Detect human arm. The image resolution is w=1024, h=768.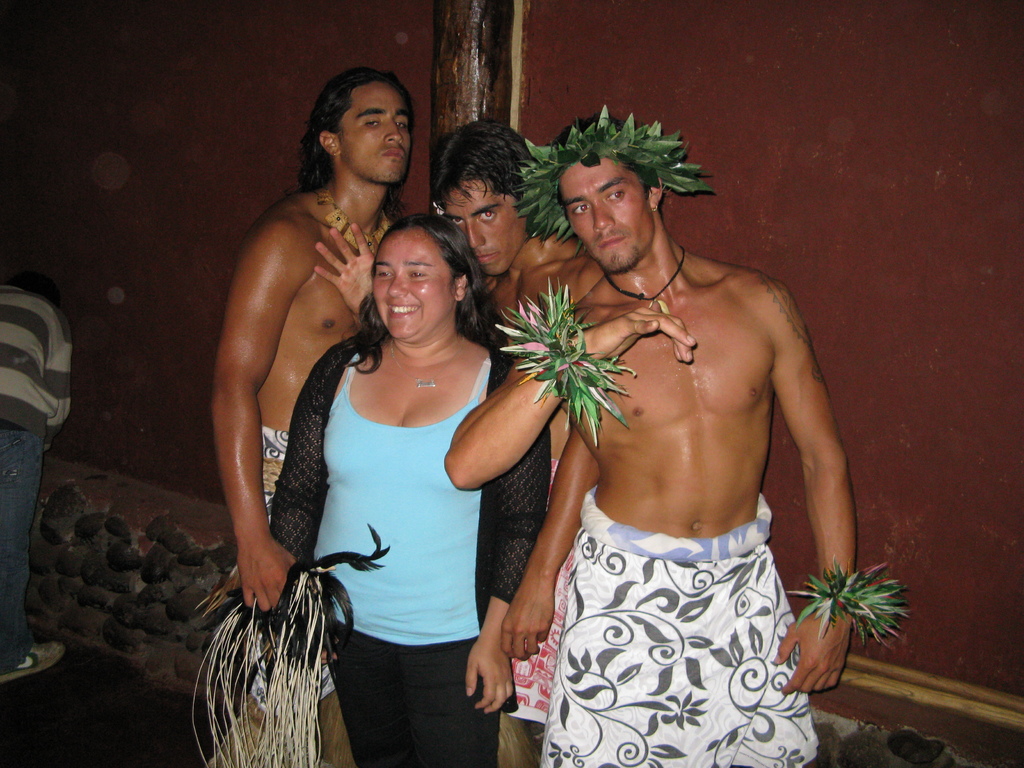
<region>495, 406, 604, 664</region>.
